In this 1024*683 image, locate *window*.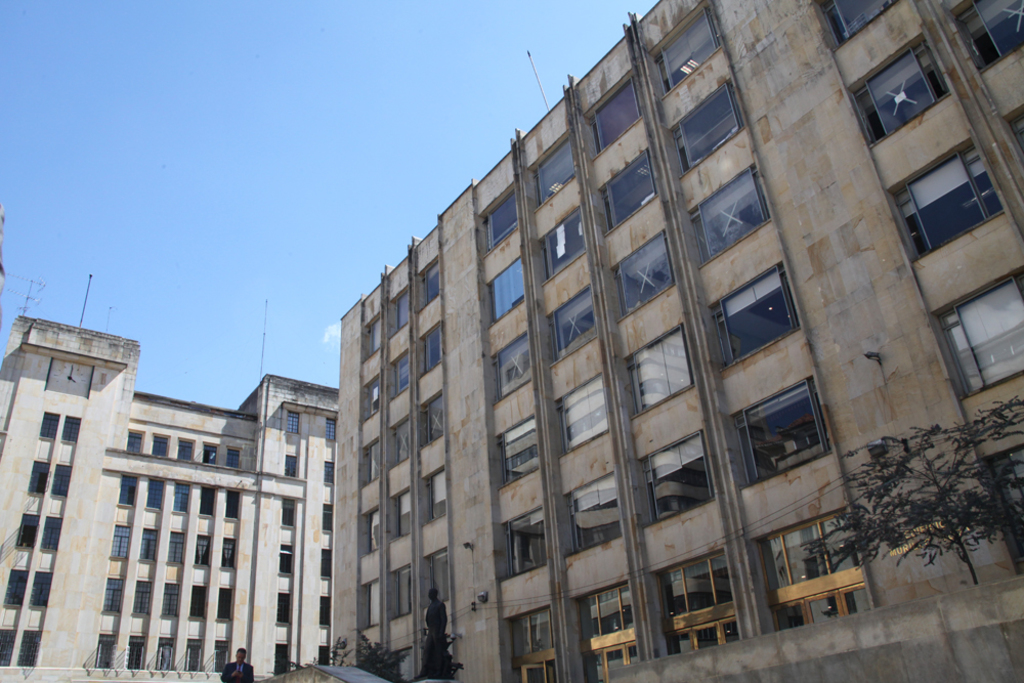
Bounding box: [890,133,998,256].
